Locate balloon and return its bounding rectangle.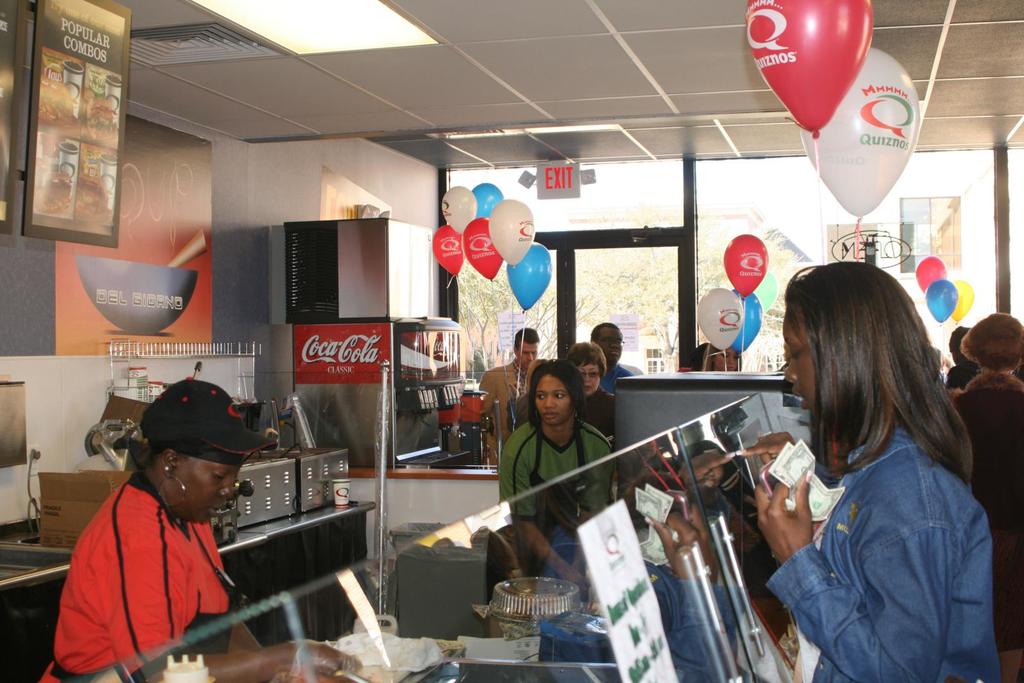
box=[698, 289, 740, 353].
